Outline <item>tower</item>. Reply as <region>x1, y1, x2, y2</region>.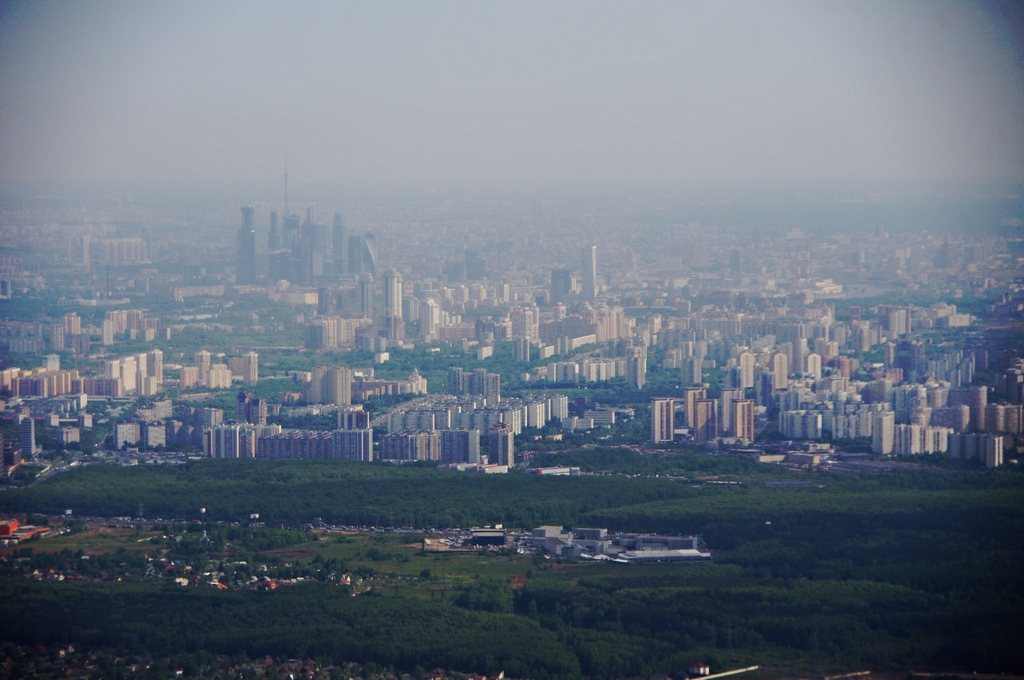
<region>299, 205, 317, 284</region>.
